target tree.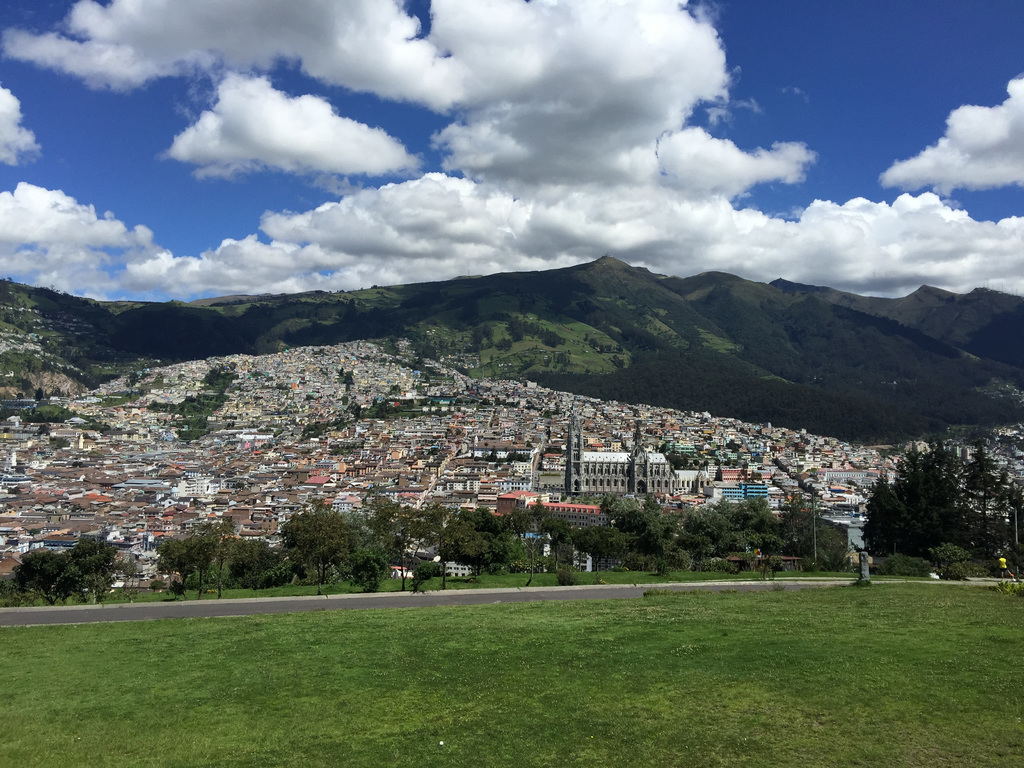
Target region: select_region(152, 536, 196, 602).
